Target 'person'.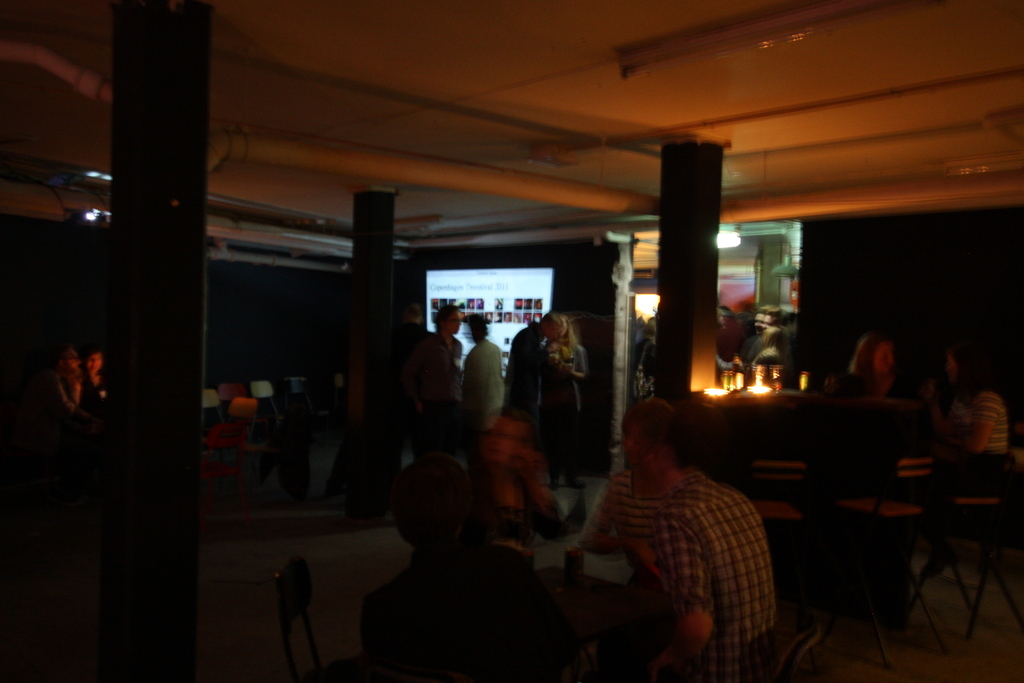
Target region: left=397, top=301, right=436, bottom=365.
